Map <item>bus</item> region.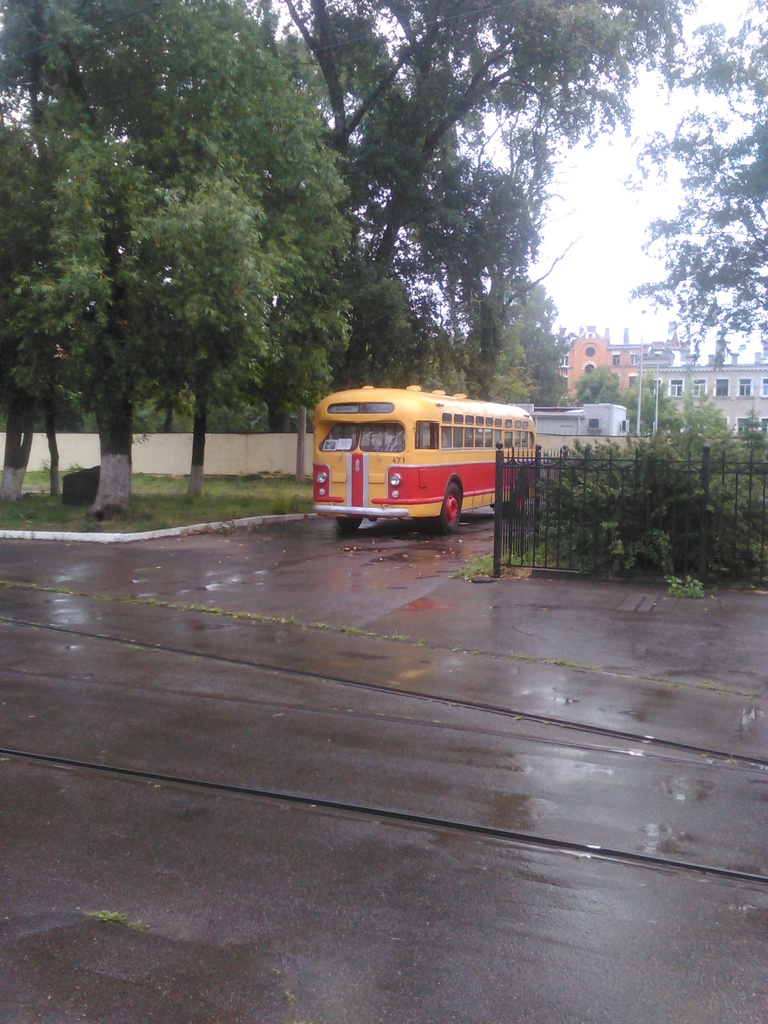
Mapped to left=312, top=379, right=540, bottom=531.
